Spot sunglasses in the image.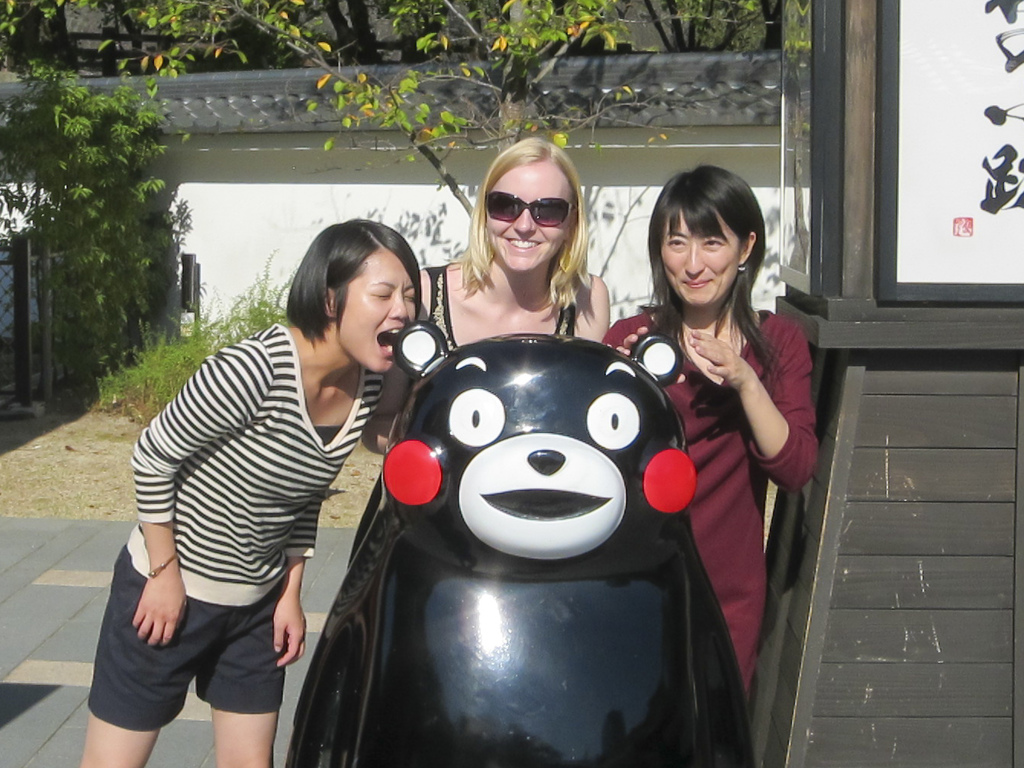
sunglasses found at box=[480, 187, 584, 232].
